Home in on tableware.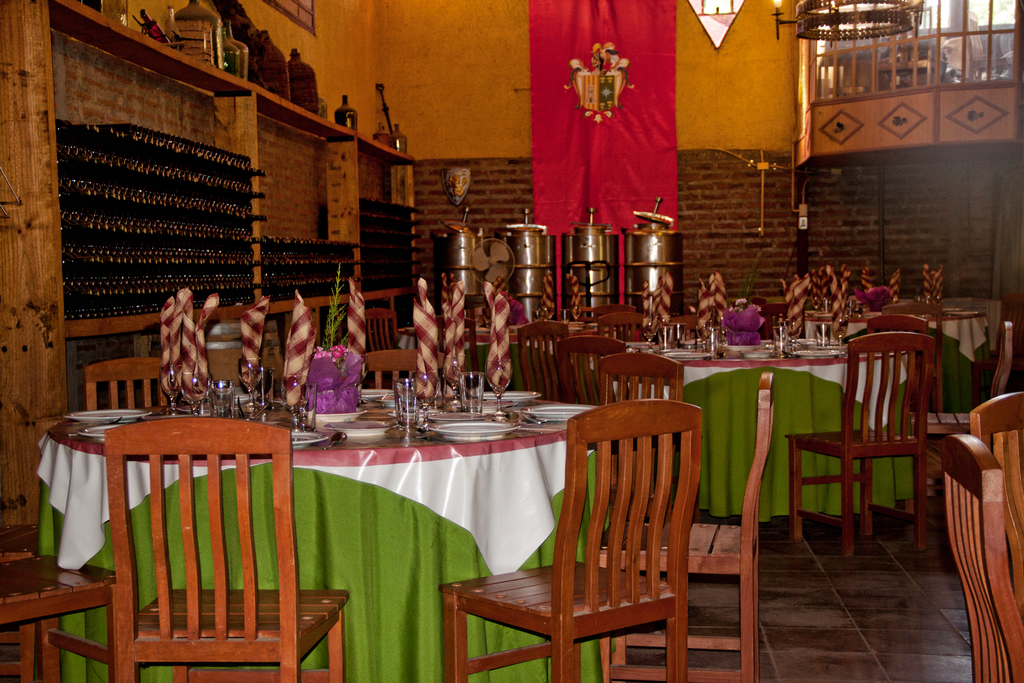
Homed in at x1=869 y1=310 x2=882 y2=319.
